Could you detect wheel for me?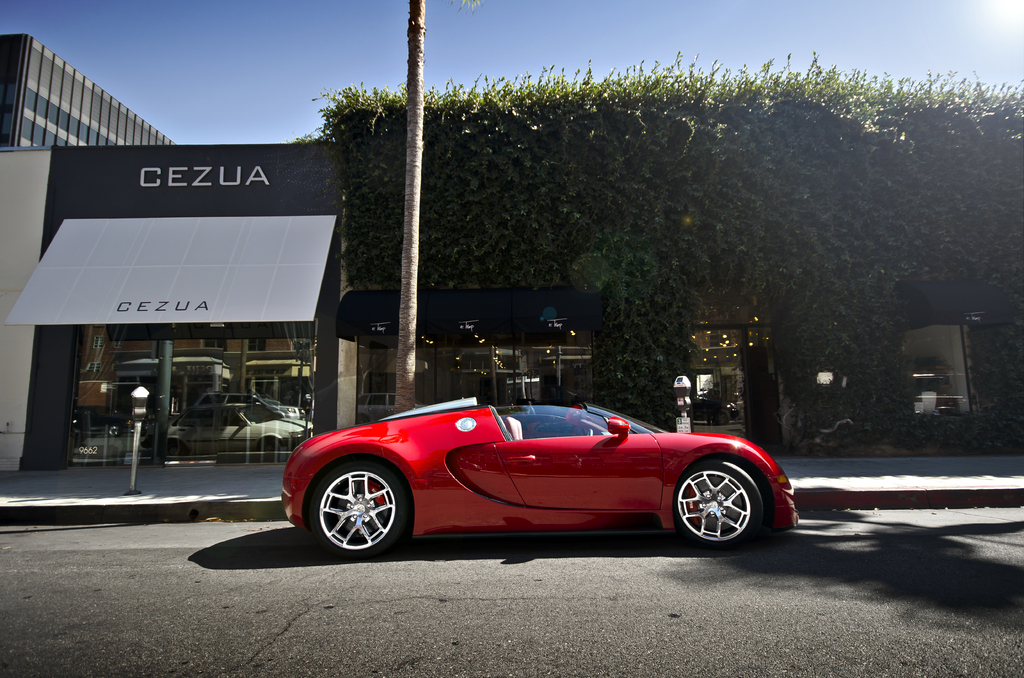
Detection result: box(301, 454, 419, 560).
